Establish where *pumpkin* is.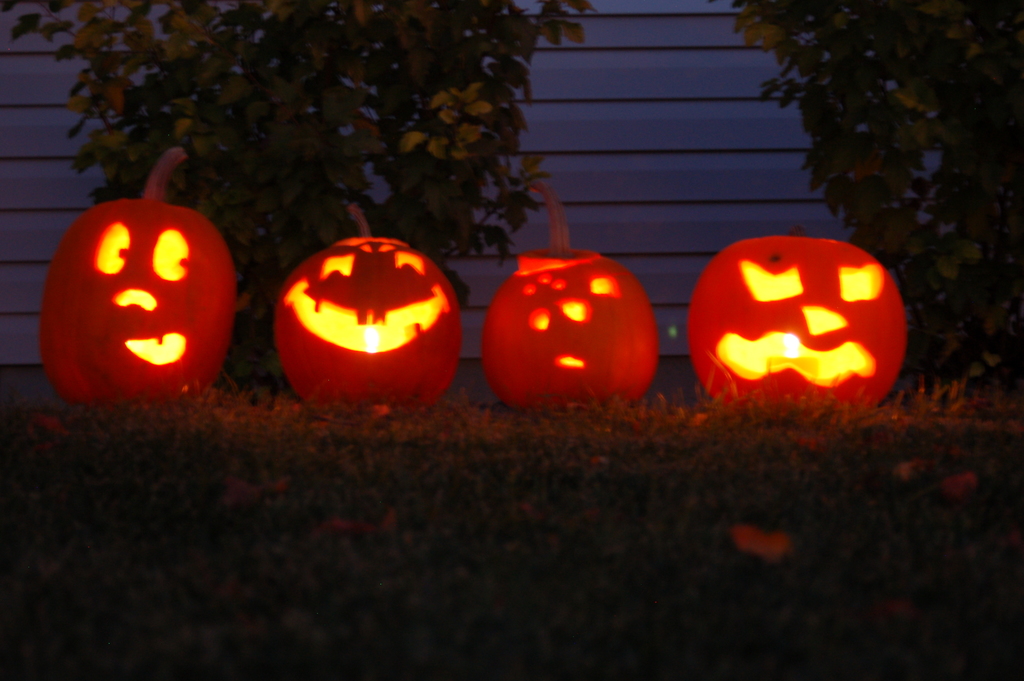
Established at [left=476, top=179, right=659, bottom=410].
